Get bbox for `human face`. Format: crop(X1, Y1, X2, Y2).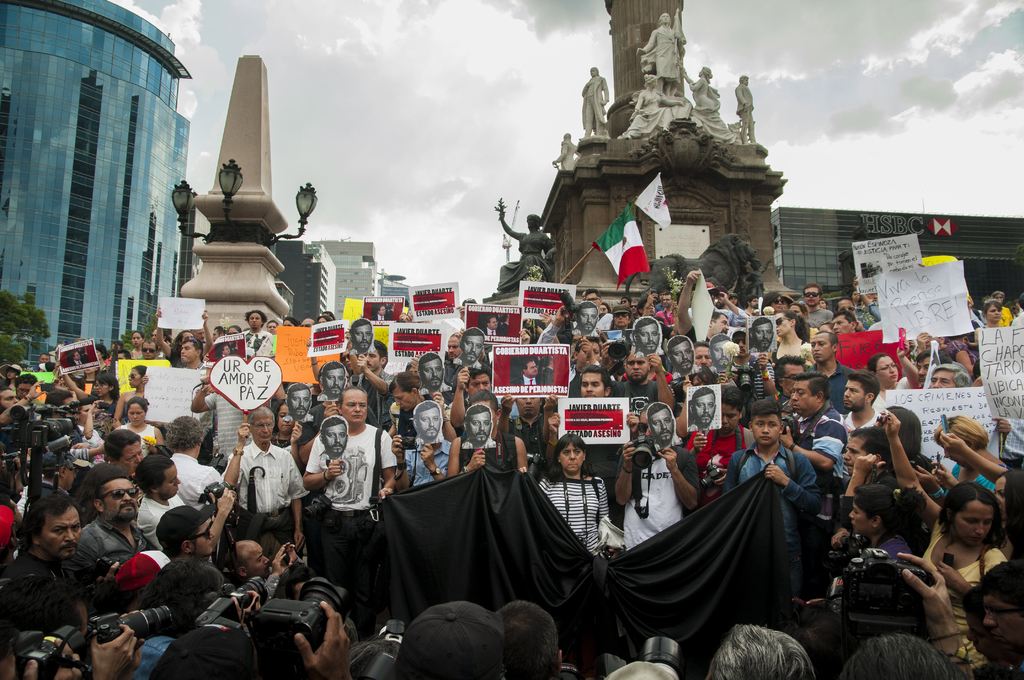
crop(473, 397, 495, 426).
